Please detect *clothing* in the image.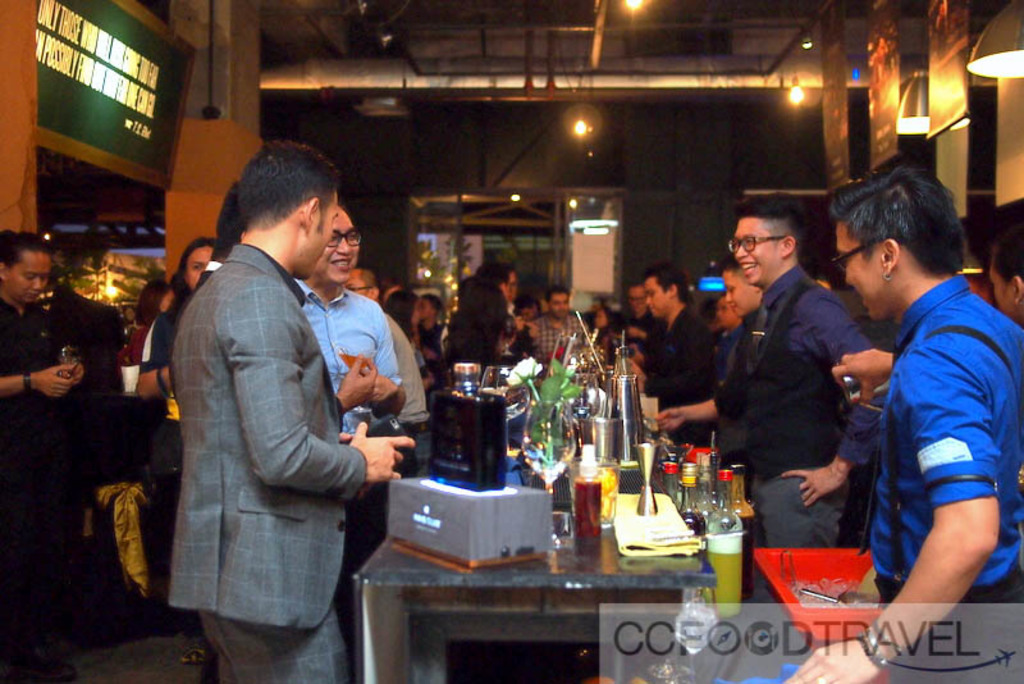
bbox=(148, 304, 178, 352).
